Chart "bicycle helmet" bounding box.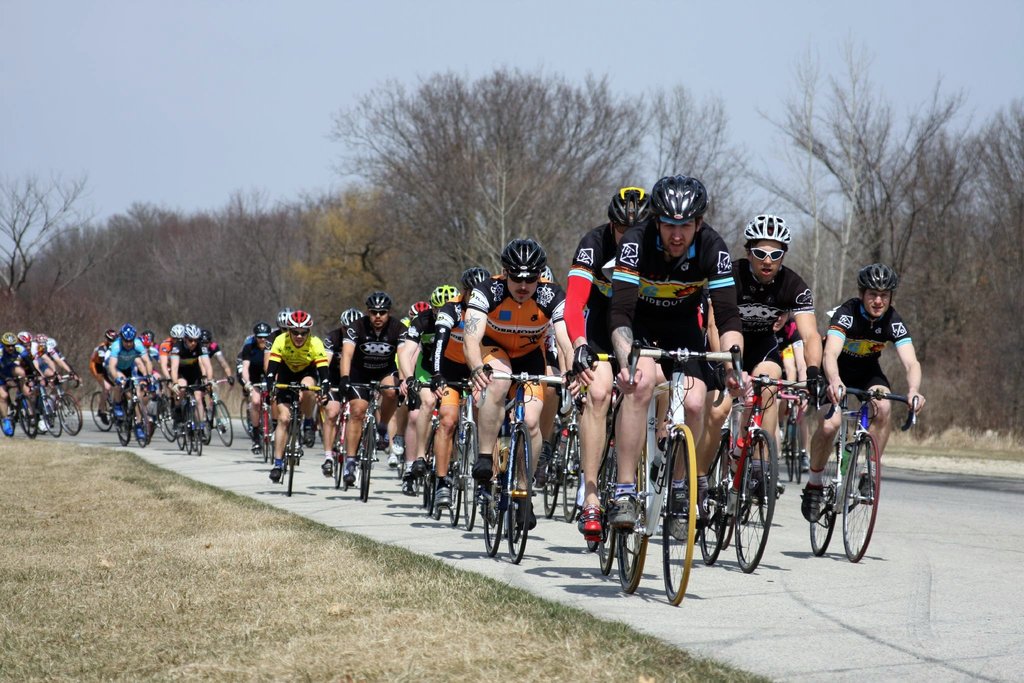
Charted: locate(738, 214, 792, 251).
